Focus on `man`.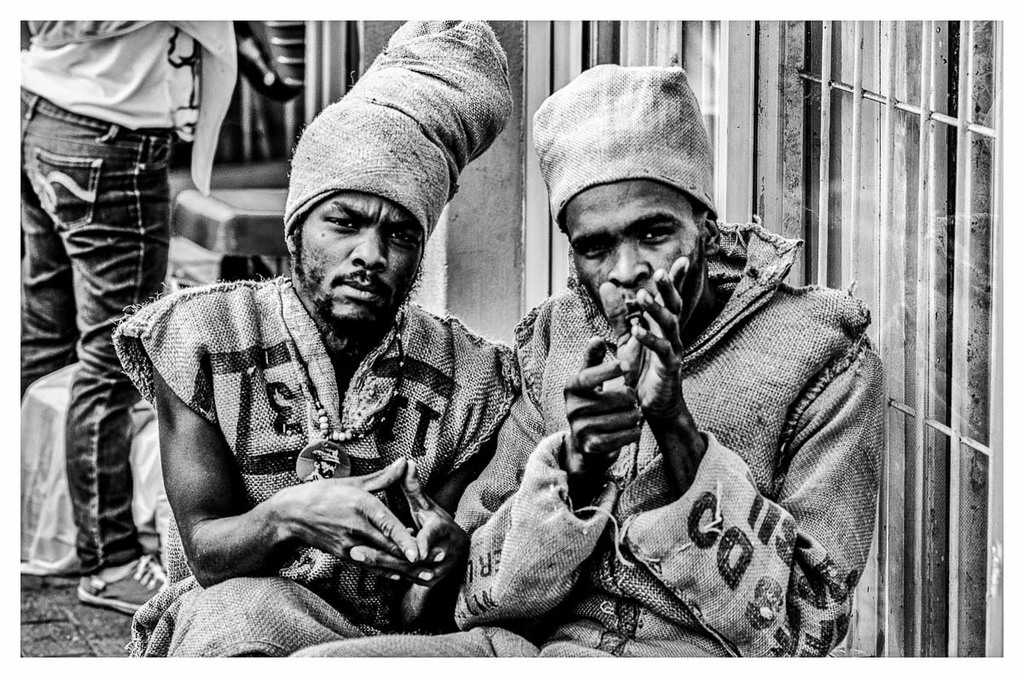
Focused at detection(117, 21, 526, 661).
